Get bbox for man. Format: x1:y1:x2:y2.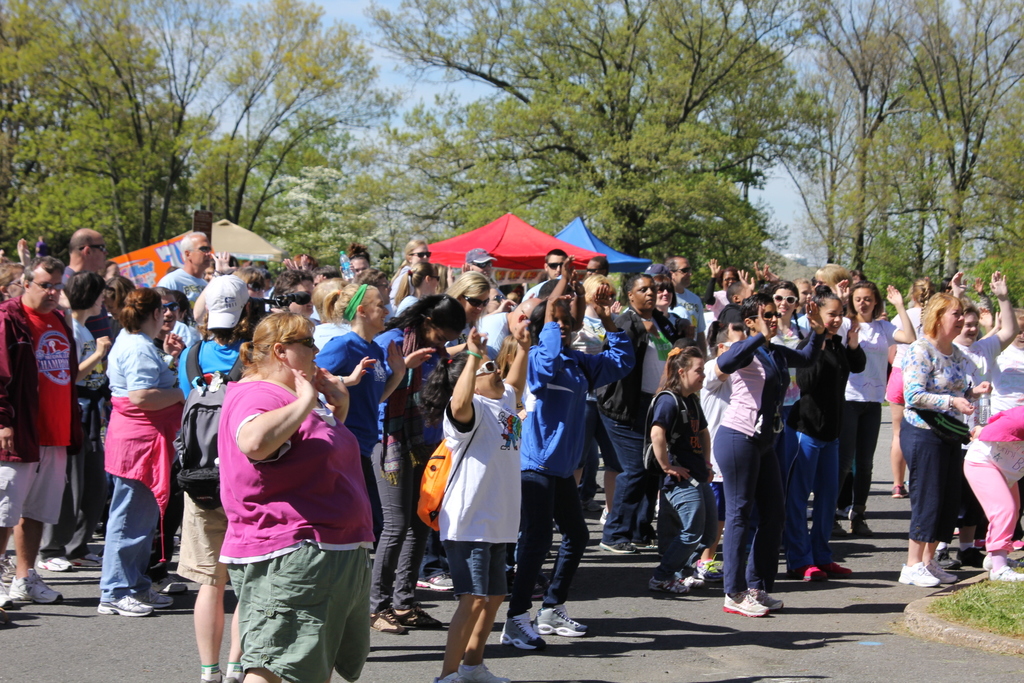
546:252:566:281.
